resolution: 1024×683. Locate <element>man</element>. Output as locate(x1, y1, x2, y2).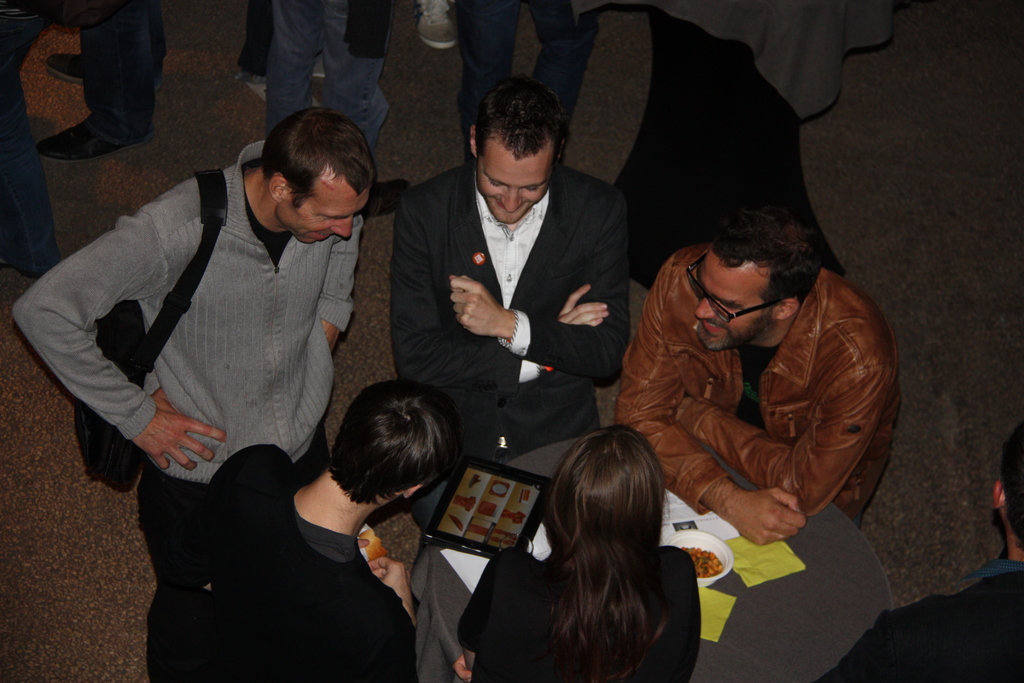
locate(806, 417, 1023, 682).
